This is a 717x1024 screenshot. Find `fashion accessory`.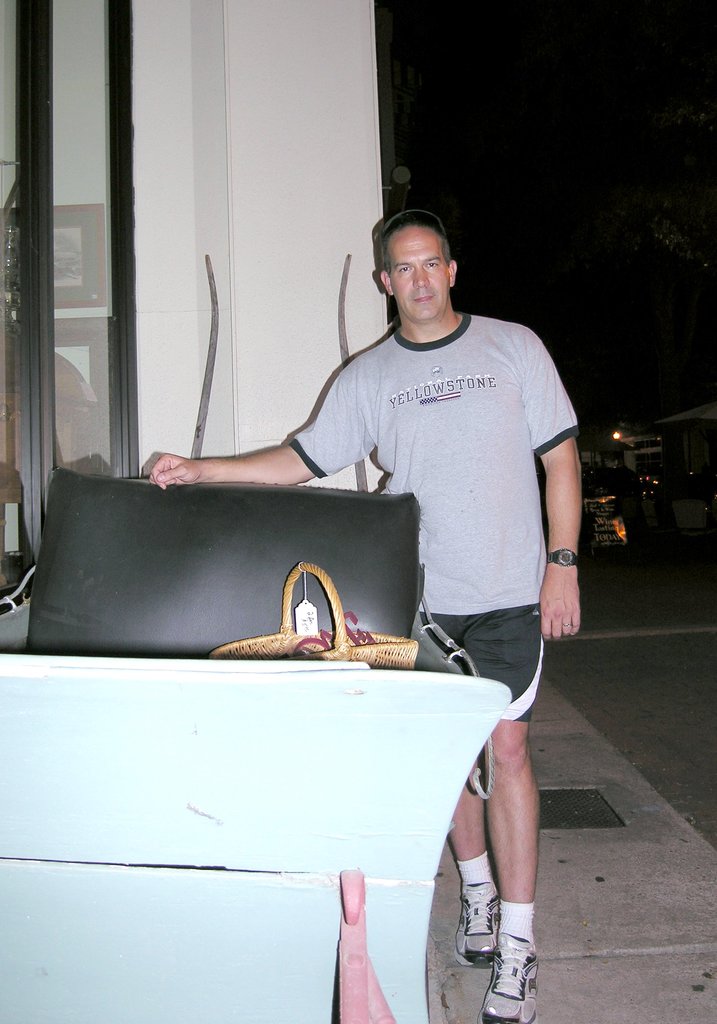
Bounding box: (x1=482, y1=932, x2=544, y2=1021).
